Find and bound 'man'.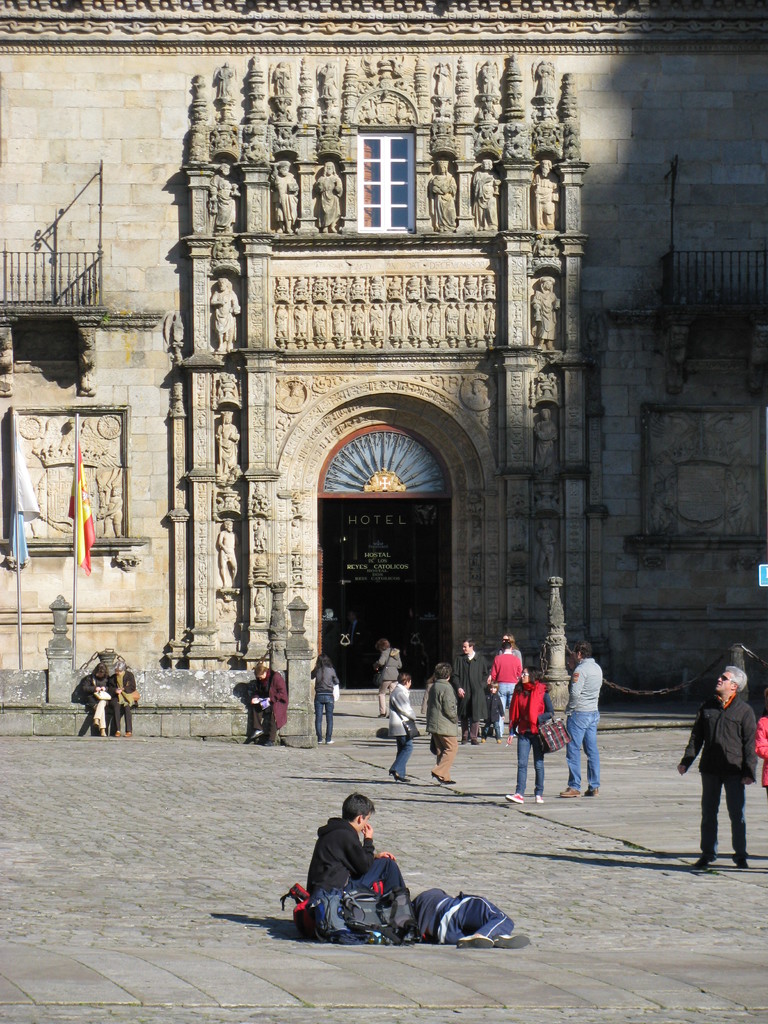
Bound: l=246, t=663, r=289, b=747.
